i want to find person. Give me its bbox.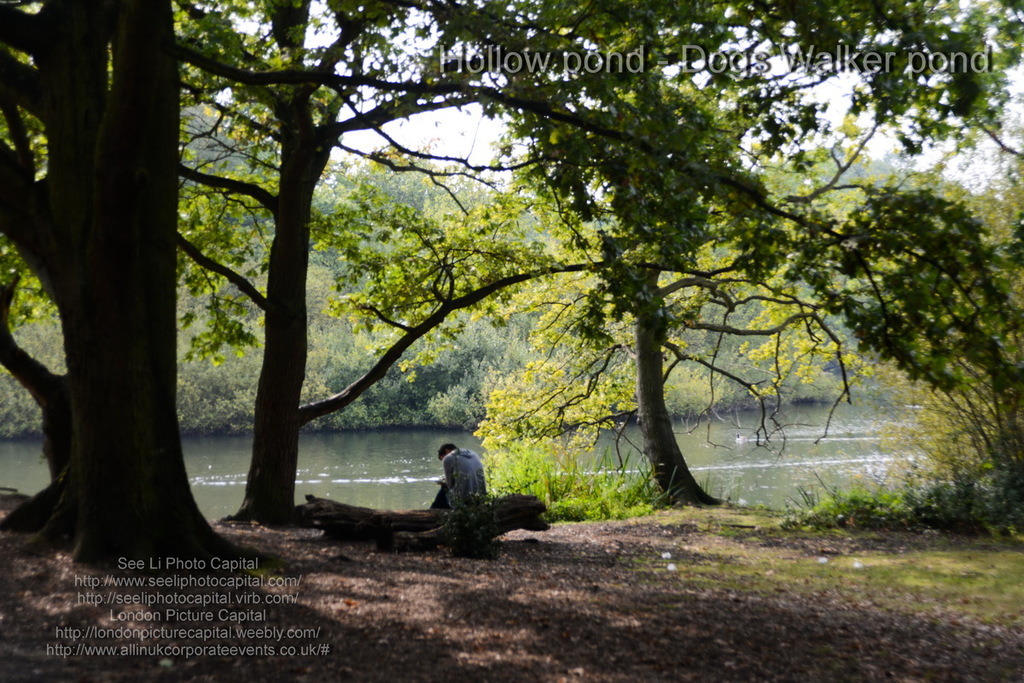
{"x1": 431, "y1": 441, "x2": 493, "y2": 511}.
